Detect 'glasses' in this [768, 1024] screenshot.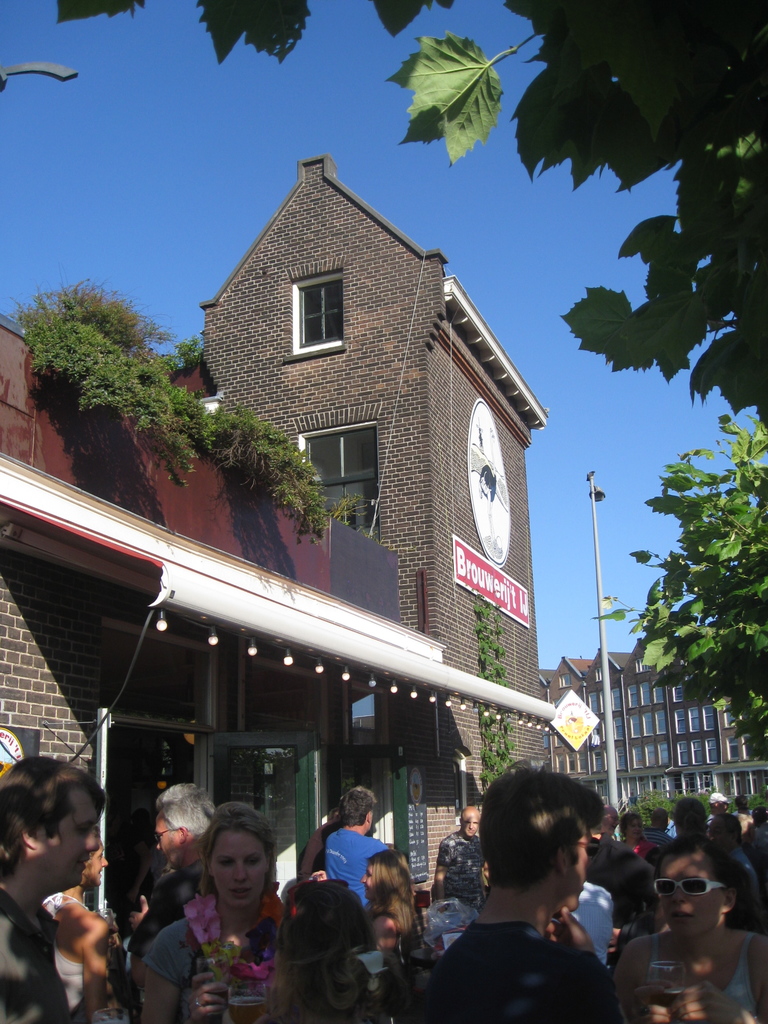
Detection: locate(147, 822, 179, 848).
